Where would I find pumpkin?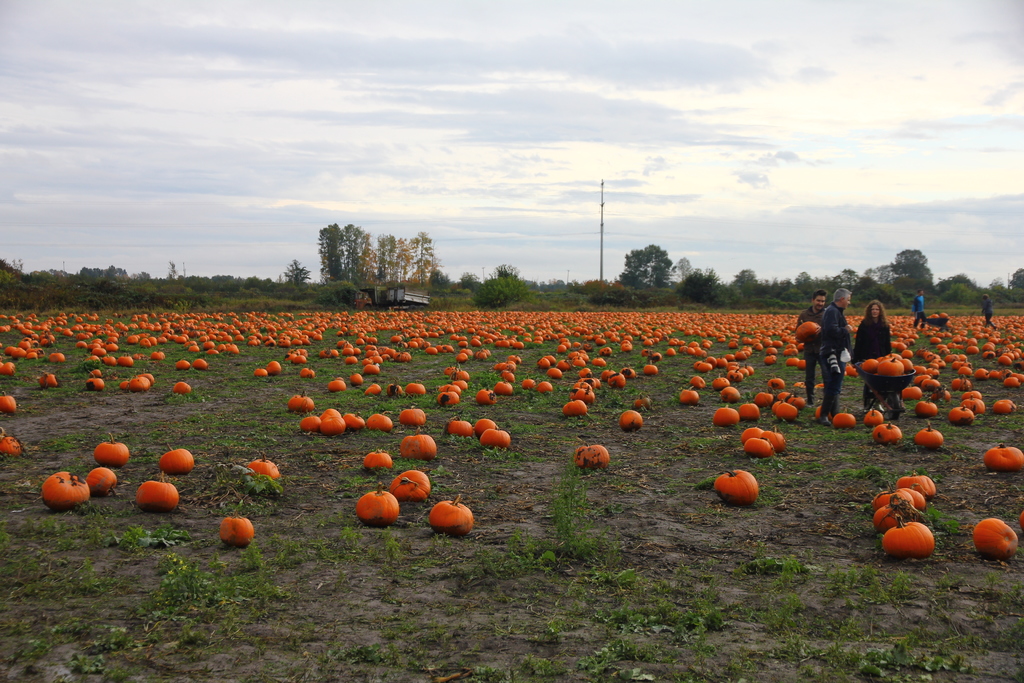
At 567, 396, 585, 417.
